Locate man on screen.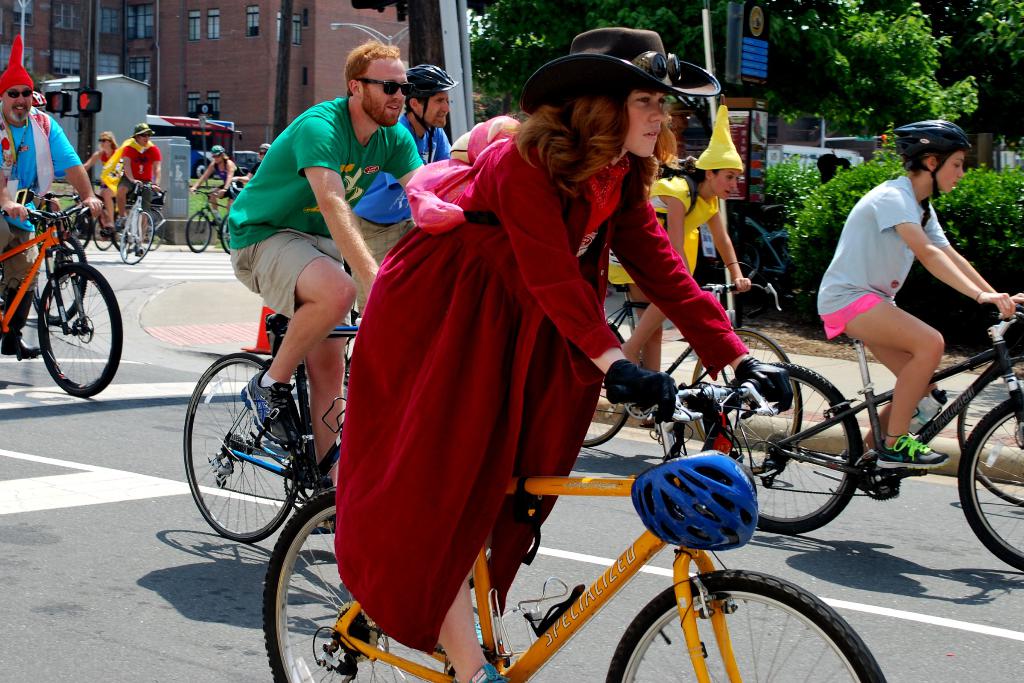
On screen at 351,64,456,312.
